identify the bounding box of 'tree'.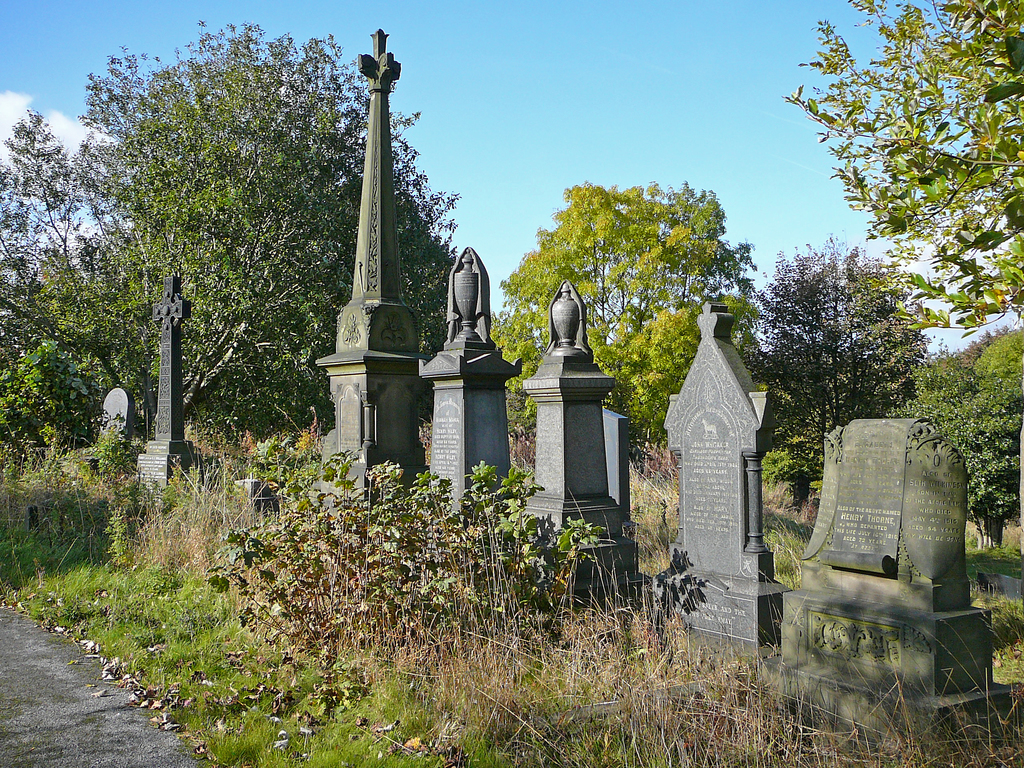
<bbox>905, 381, 1023, 543</bbox>.
